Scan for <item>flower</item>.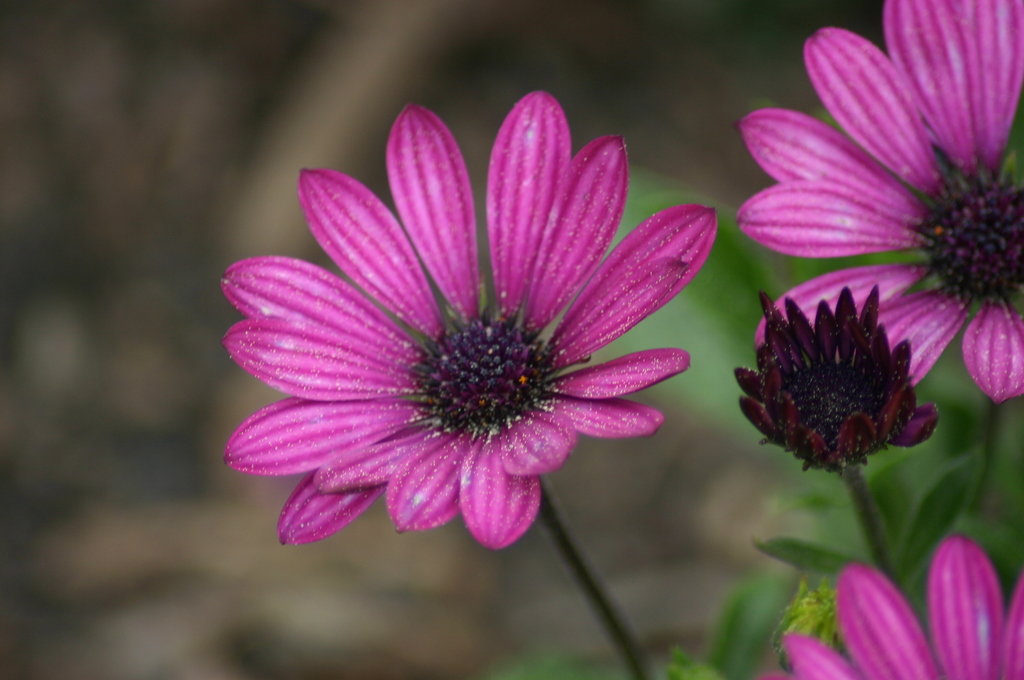
Scan result: [left=733, top=2, right=1023, bottom=409].
